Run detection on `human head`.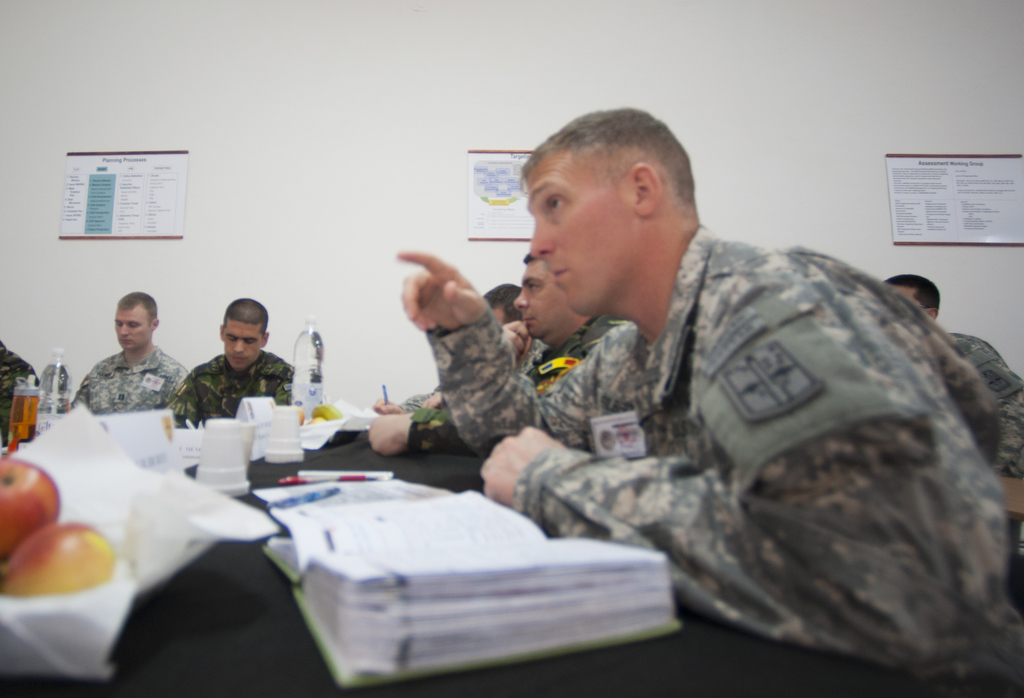
Result: (left=114, top=293, right=163, bottom=354).
